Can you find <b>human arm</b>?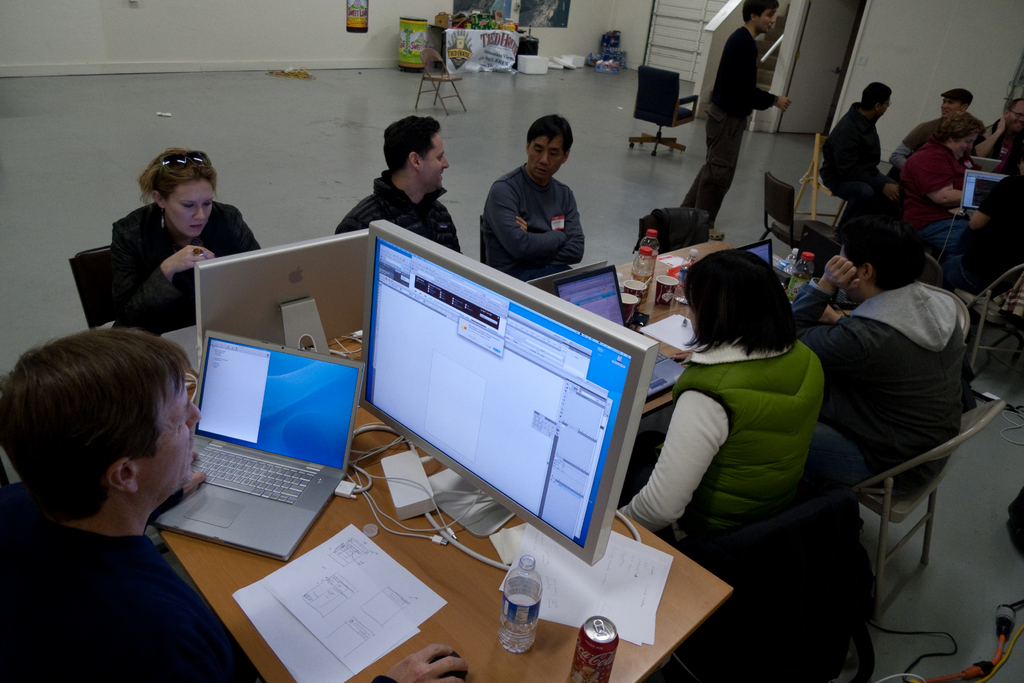
Yes, bounding box: pyautogui.locateOnScreen(972, 114, 1008, 157).
